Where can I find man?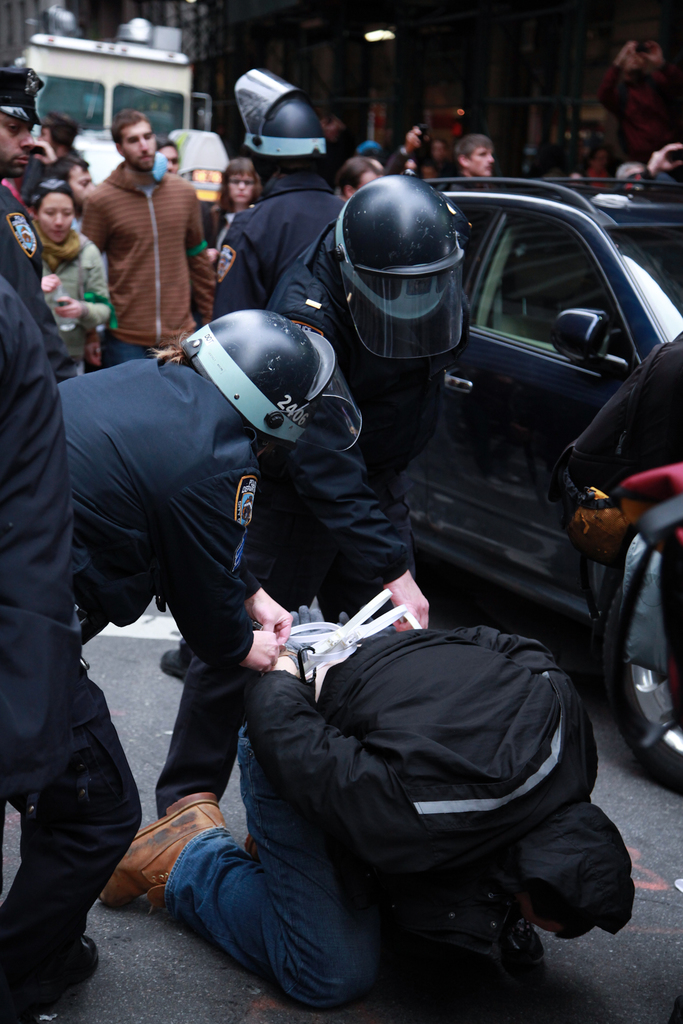
You can find it at detection(438, 132, 498, 189).
